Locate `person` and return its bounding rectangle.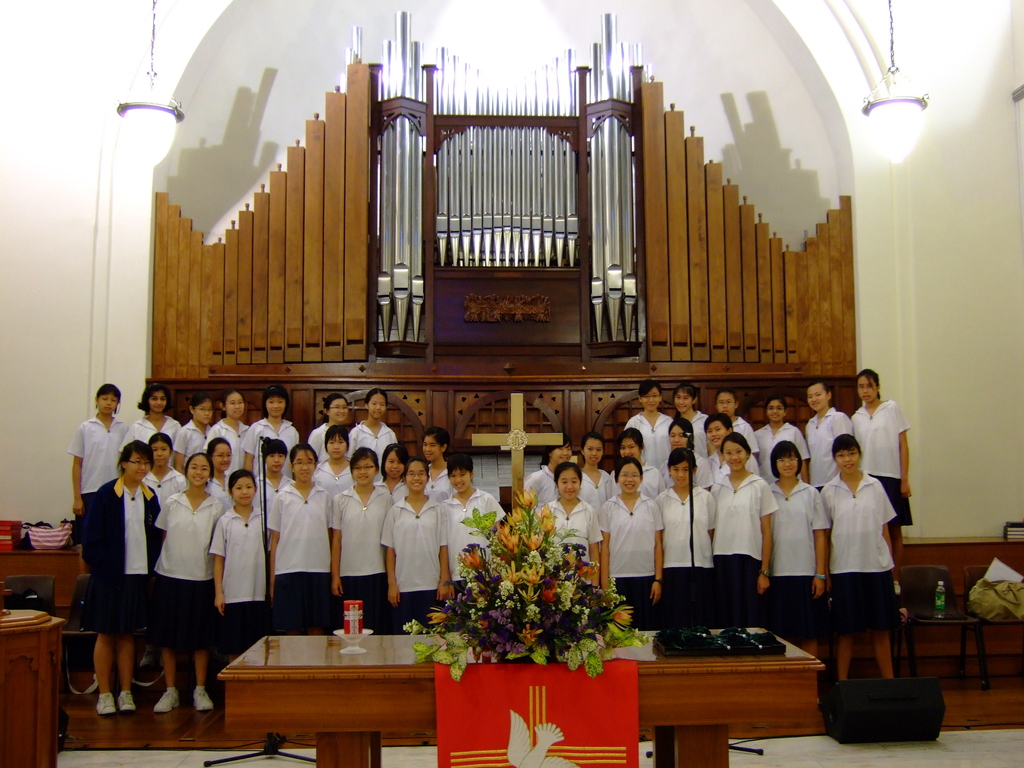
<region>202, 436, 232, 515</region>.
